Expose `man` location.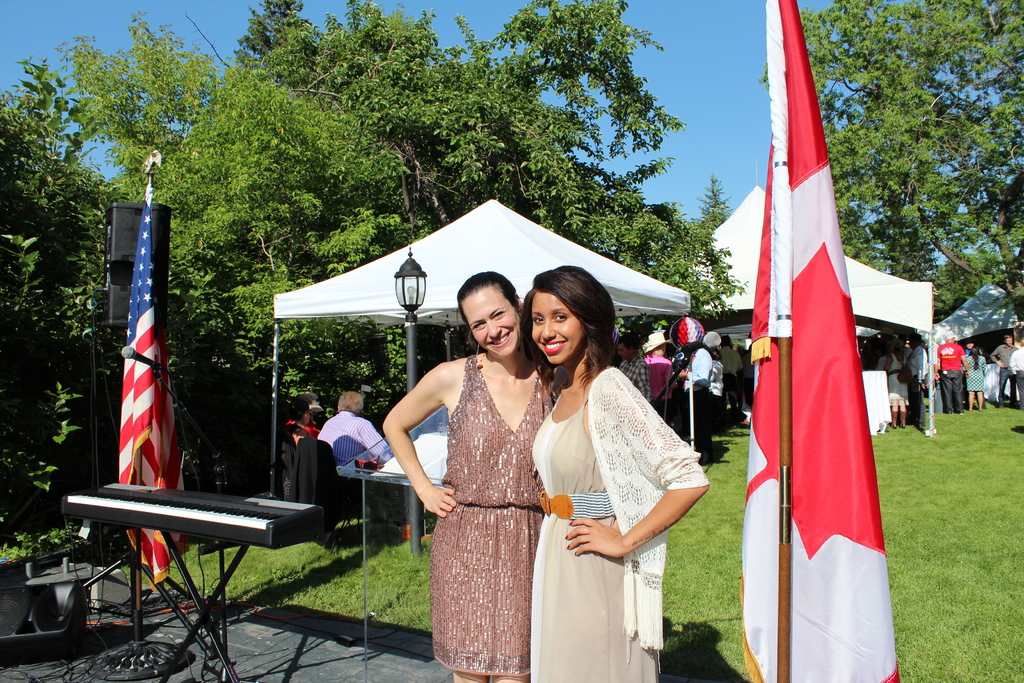
Exposed at {"x1": 927, "y1": 336, "x2": 966, "y2": 413}.
